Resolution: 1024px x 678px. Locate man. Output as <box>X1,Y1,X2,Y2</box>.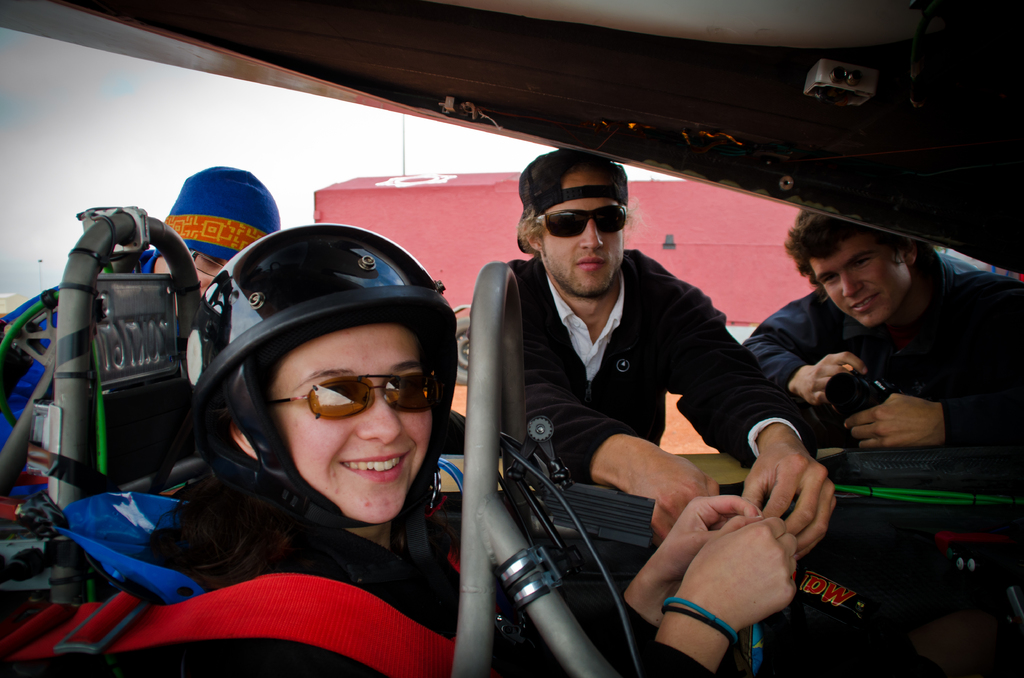
<box>506,151,833,563</box>.
